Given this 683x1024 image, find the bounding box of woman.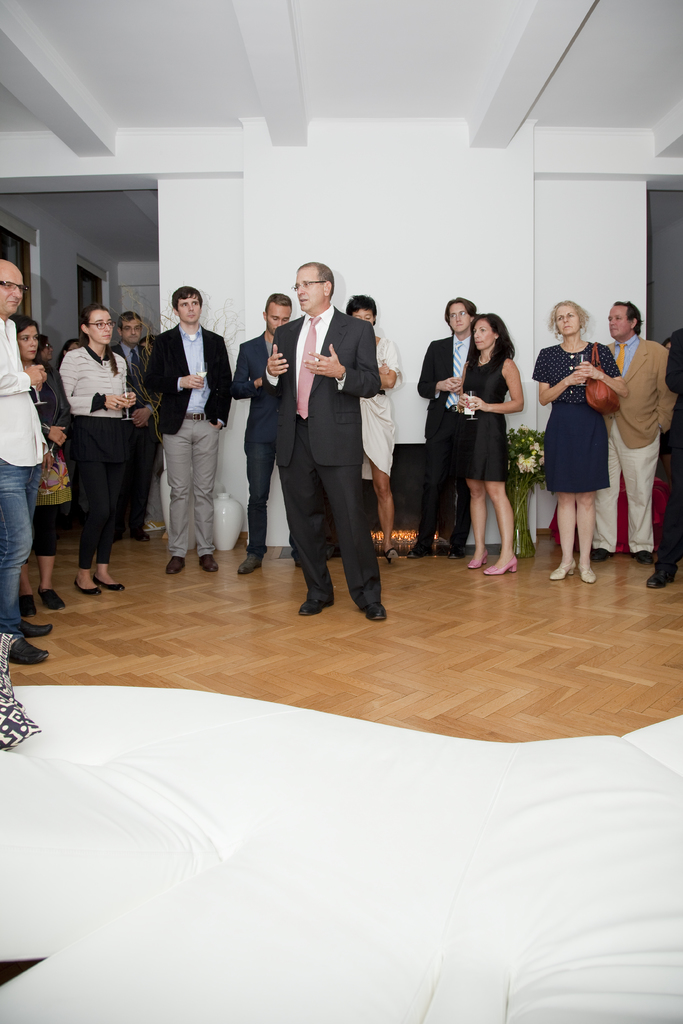
box(11, 324, 91, 643).
